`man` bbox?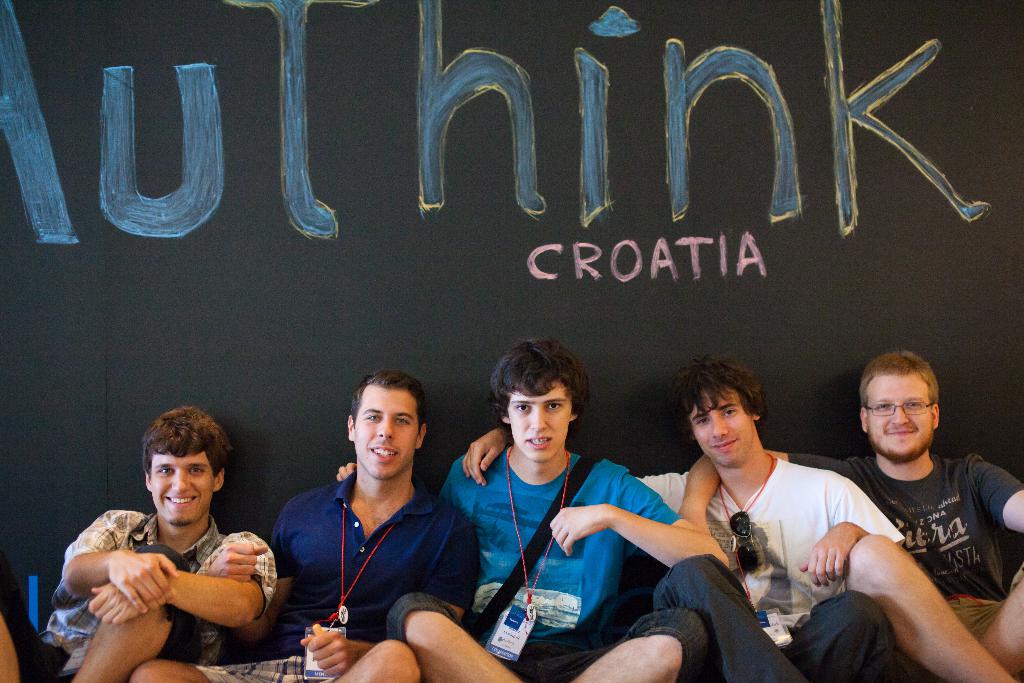
BBox(676, 349, 1023, 682)
